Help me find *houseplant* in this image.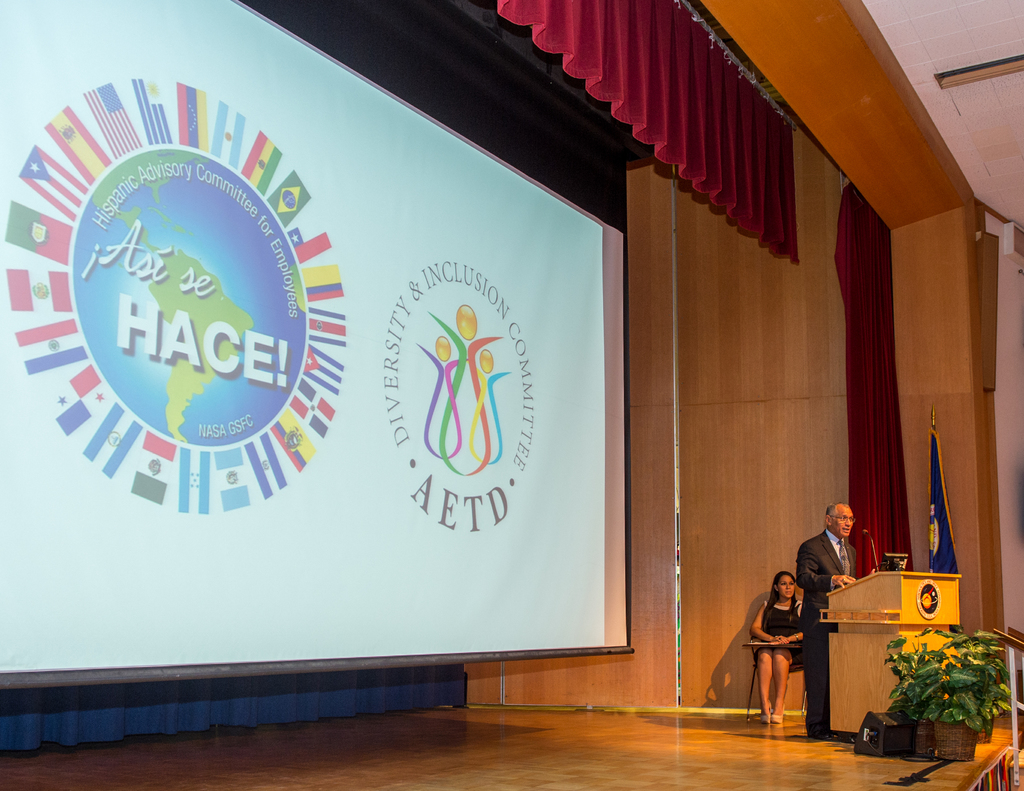
Found it: [882,629,943,758].
